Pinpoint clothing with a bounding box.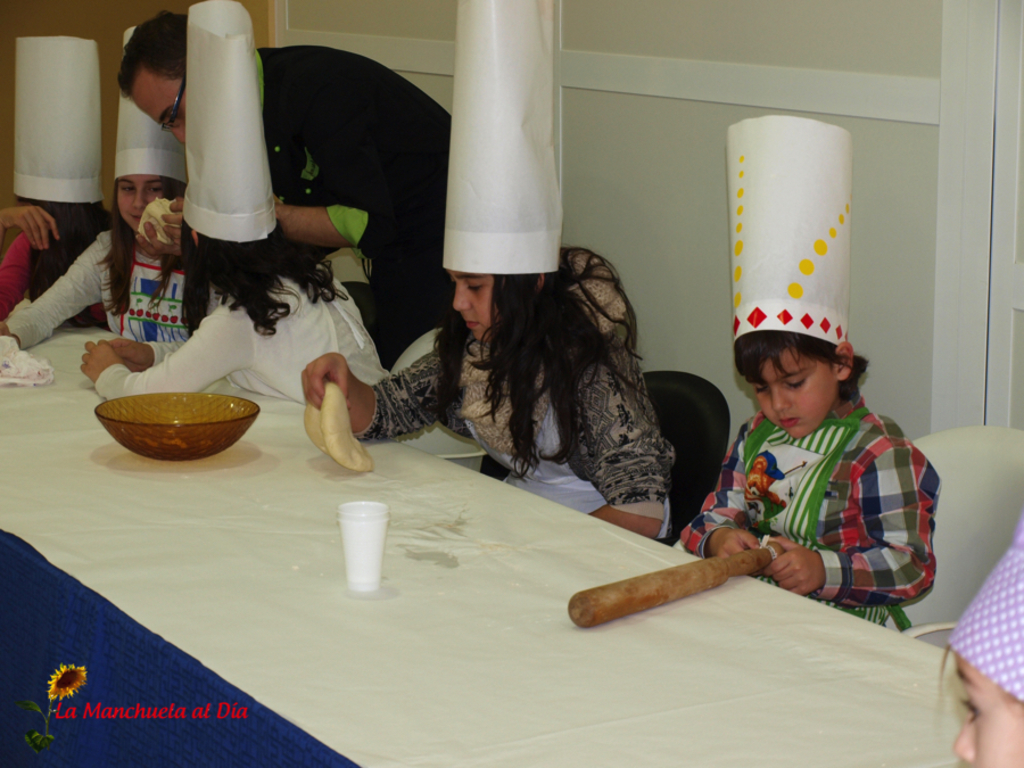
left=93, top=262, right=382, bottom=403.
